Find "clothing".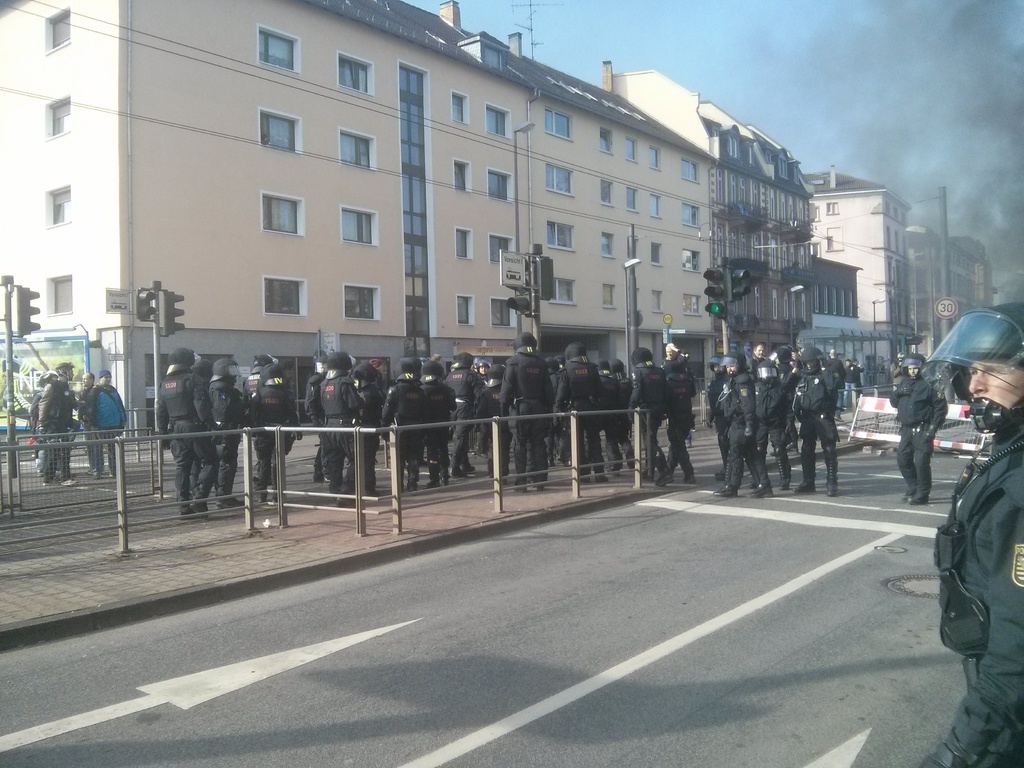
l=417, t=367, r=454, b=475.
